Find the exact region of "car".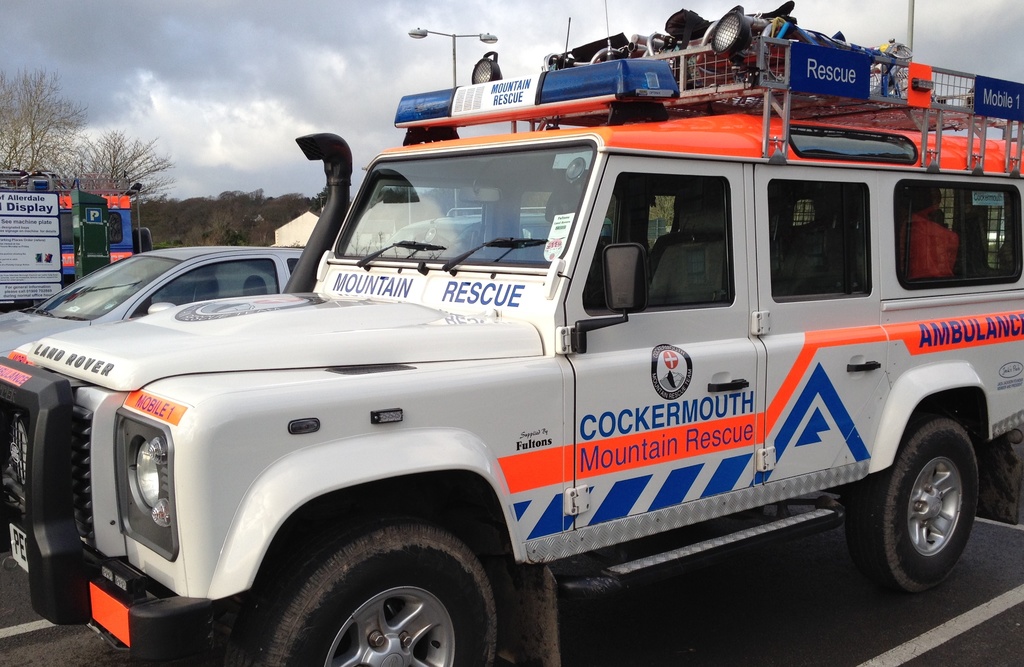
Exact region: BBox(0, 245, 305, 358).
